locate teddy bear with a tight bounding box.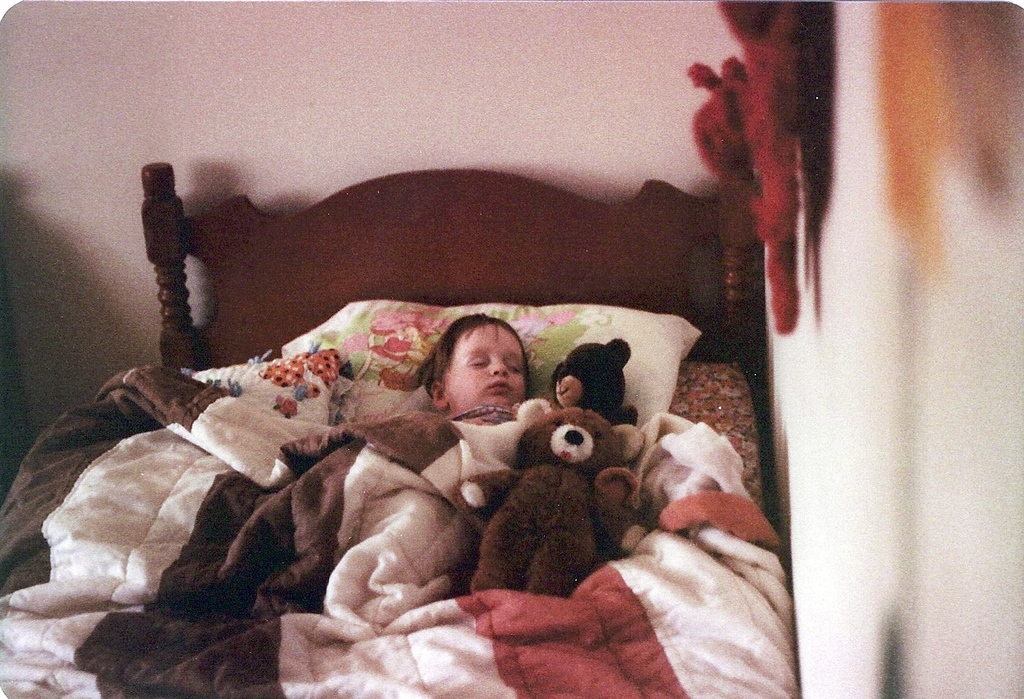
region(552, 334, 636, 430).
